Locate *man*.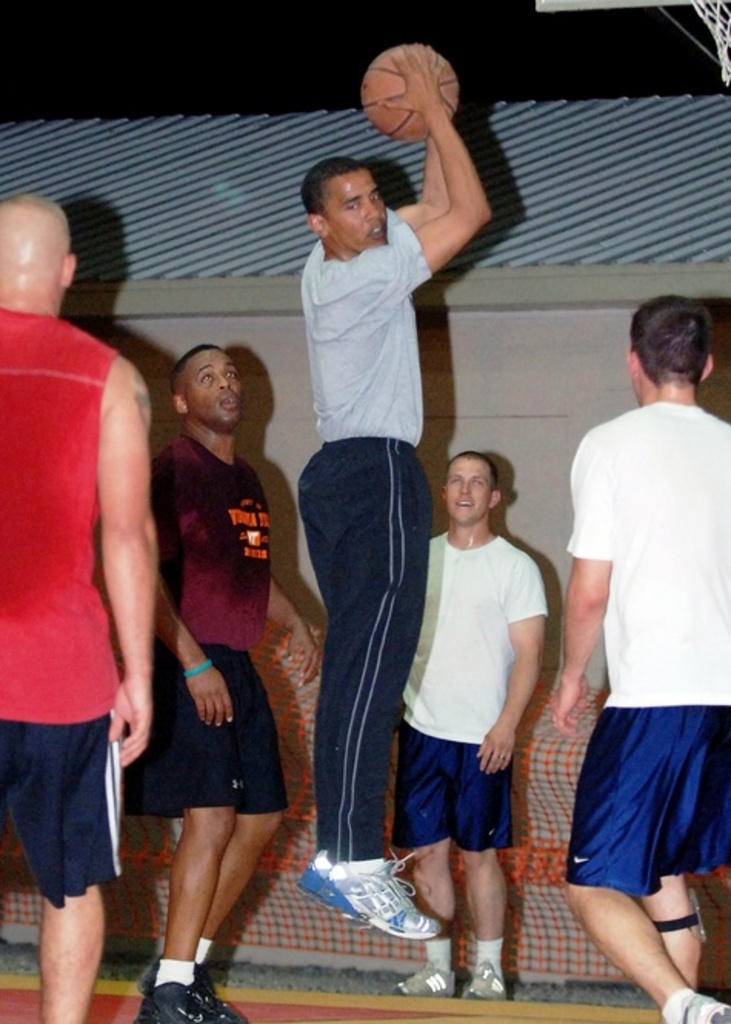
Bounding box: 0,196,157,1022.
